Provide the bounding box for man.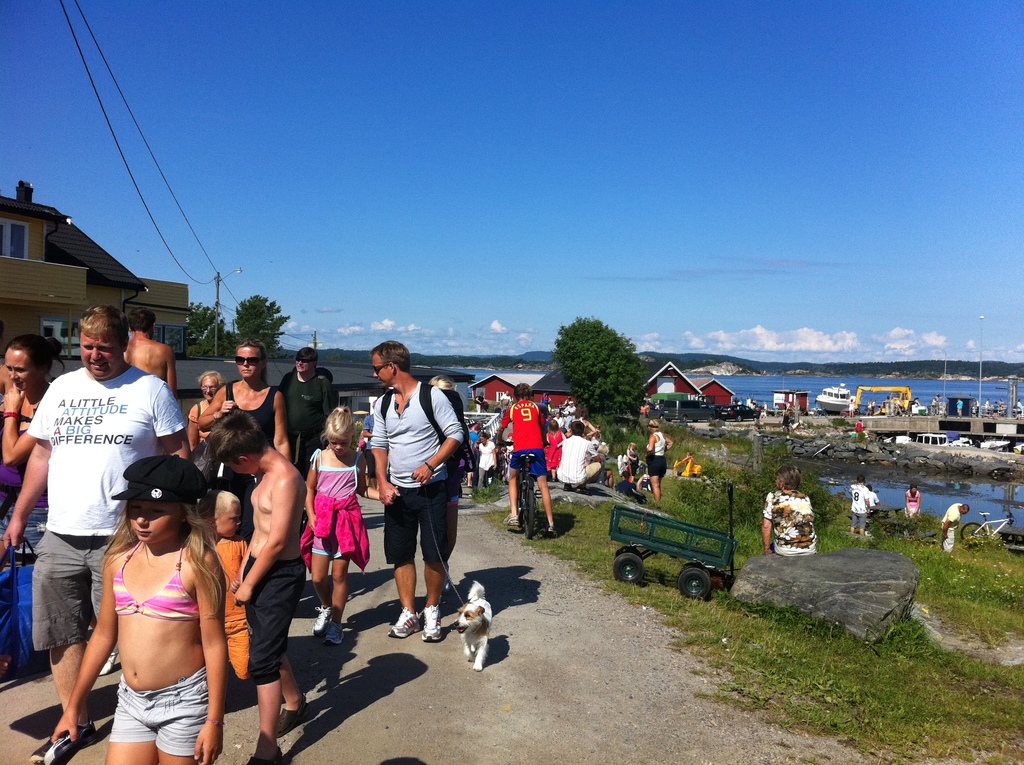
278, 349, 338, 526.
